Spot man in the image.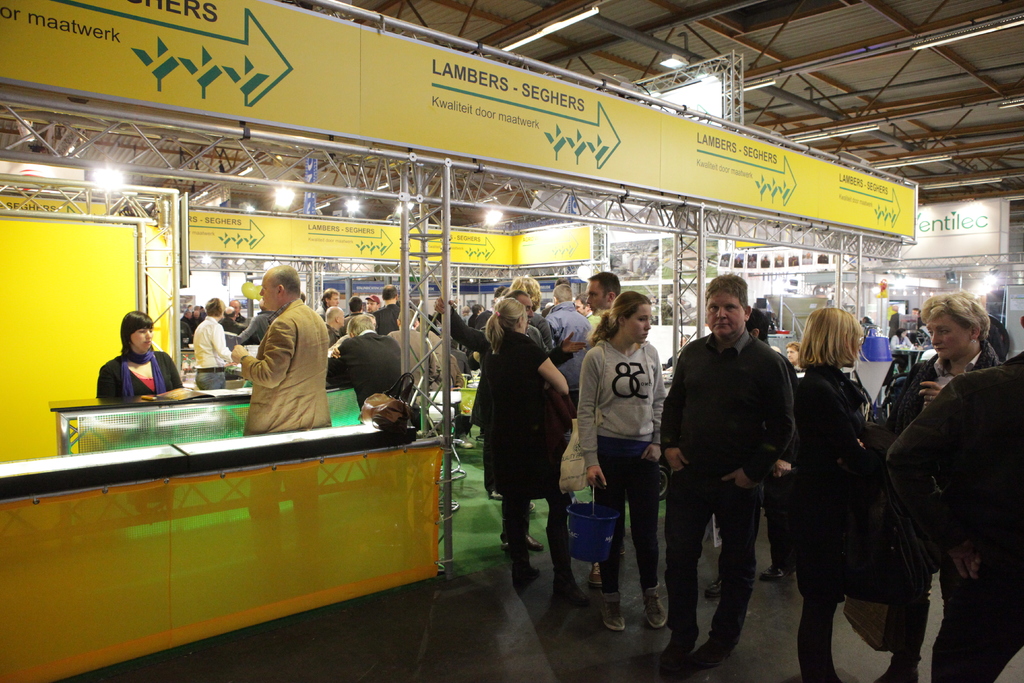
man found at bbox=[884, 311, 1023, 682].
